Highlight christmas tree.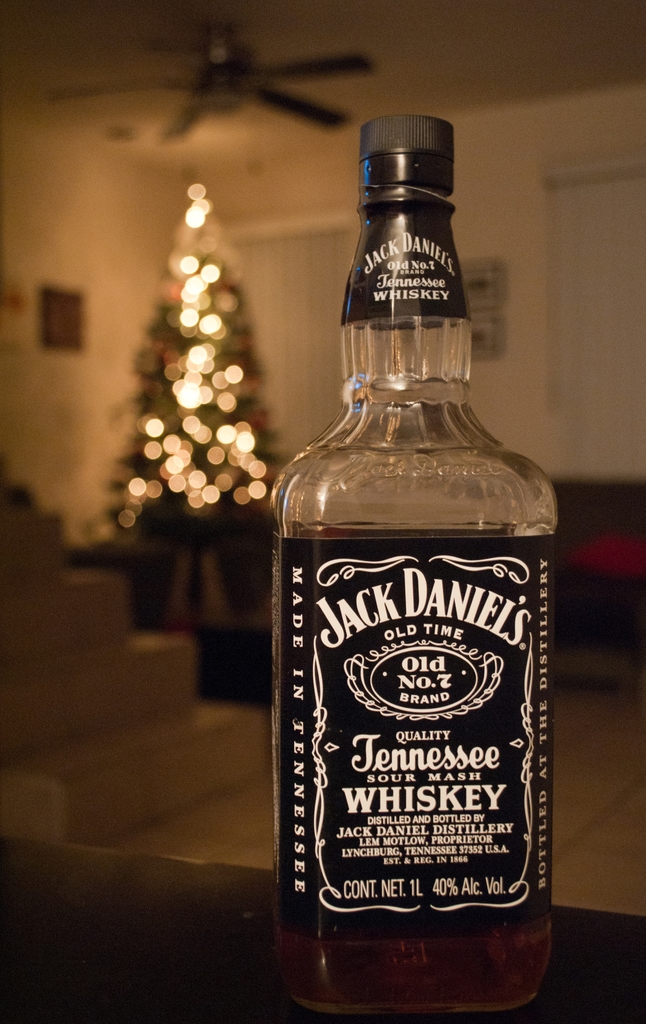
Highlighted region: {"left": 99, "top": 180, "right": 277, "bottom": 636}.
